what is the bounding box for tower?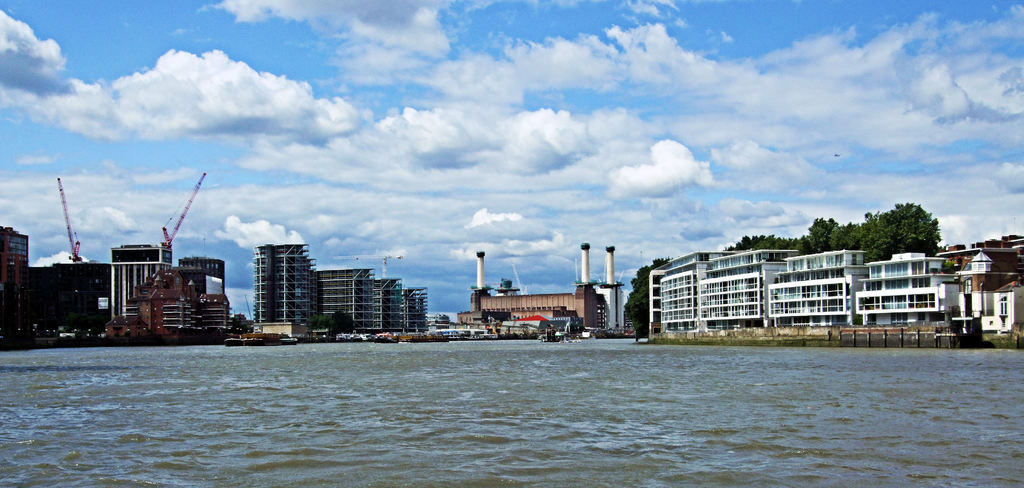
select_region(369, 277, 408, 336).
